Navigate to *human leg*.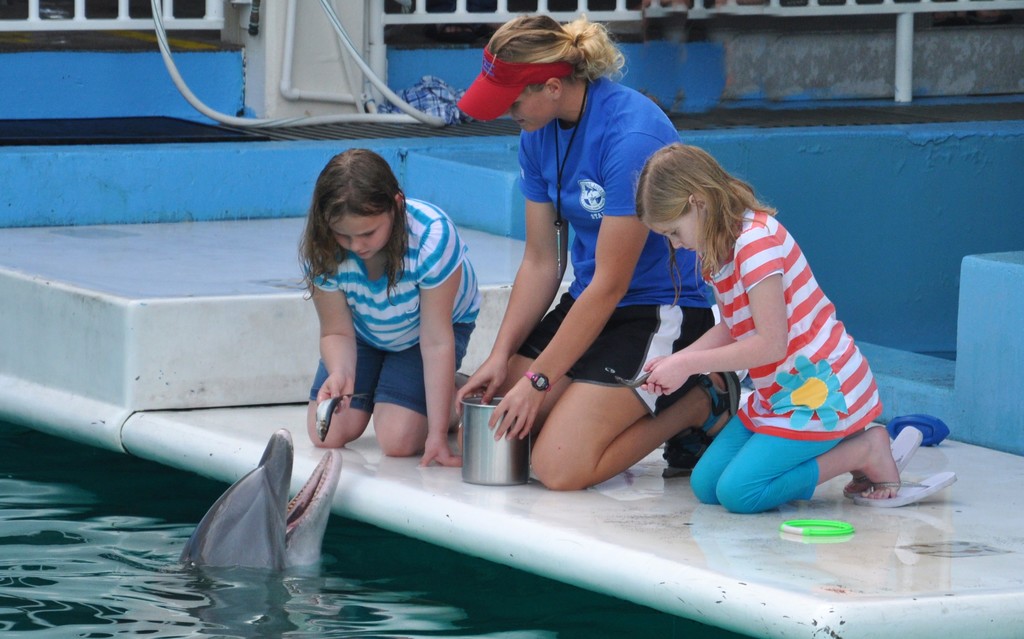
Navigation target: {"x1": 489, "y1": 293, "x2": 572, "y2": 423}.
